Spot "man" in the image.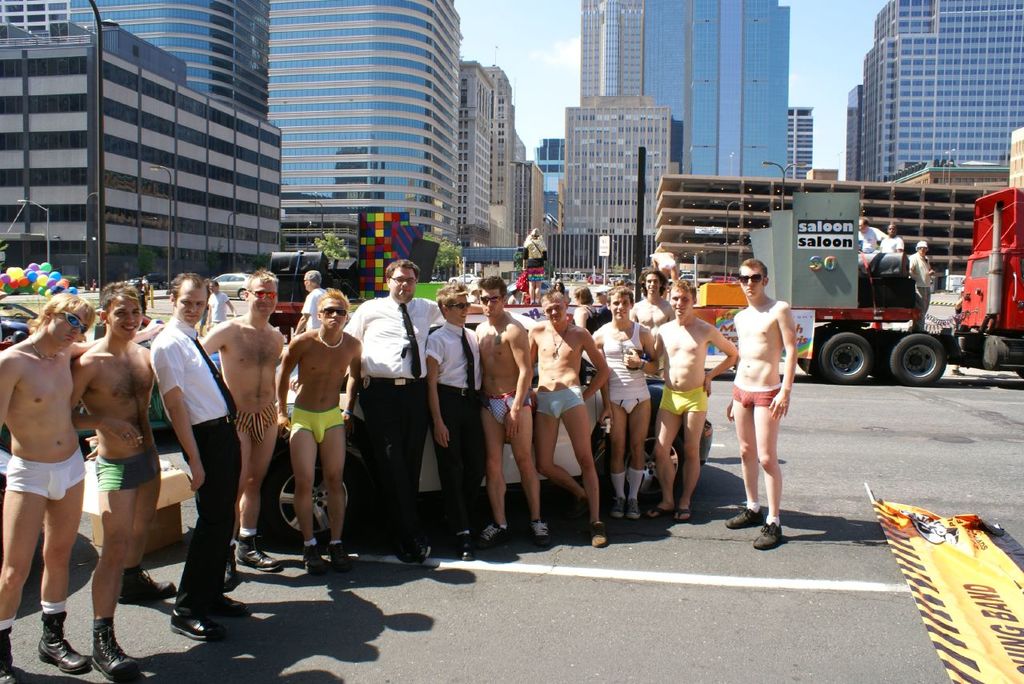
"man" found at region(293, 270, 328, 335).
